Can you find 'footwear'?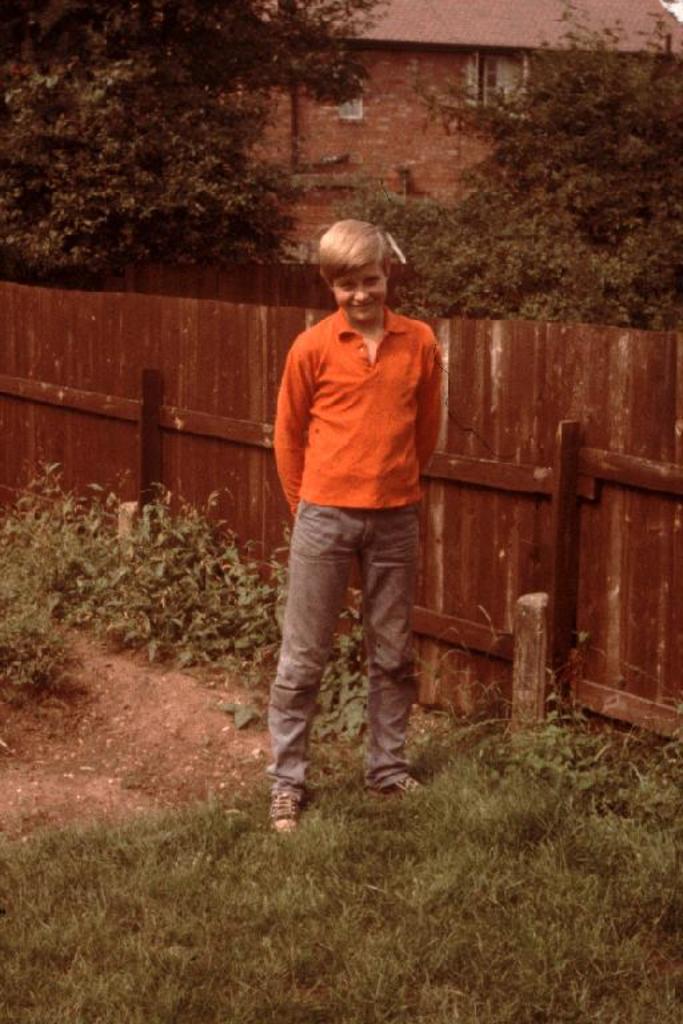
Yes, bounding box: [x1=370, y1=771, x2=434, y2=813].
